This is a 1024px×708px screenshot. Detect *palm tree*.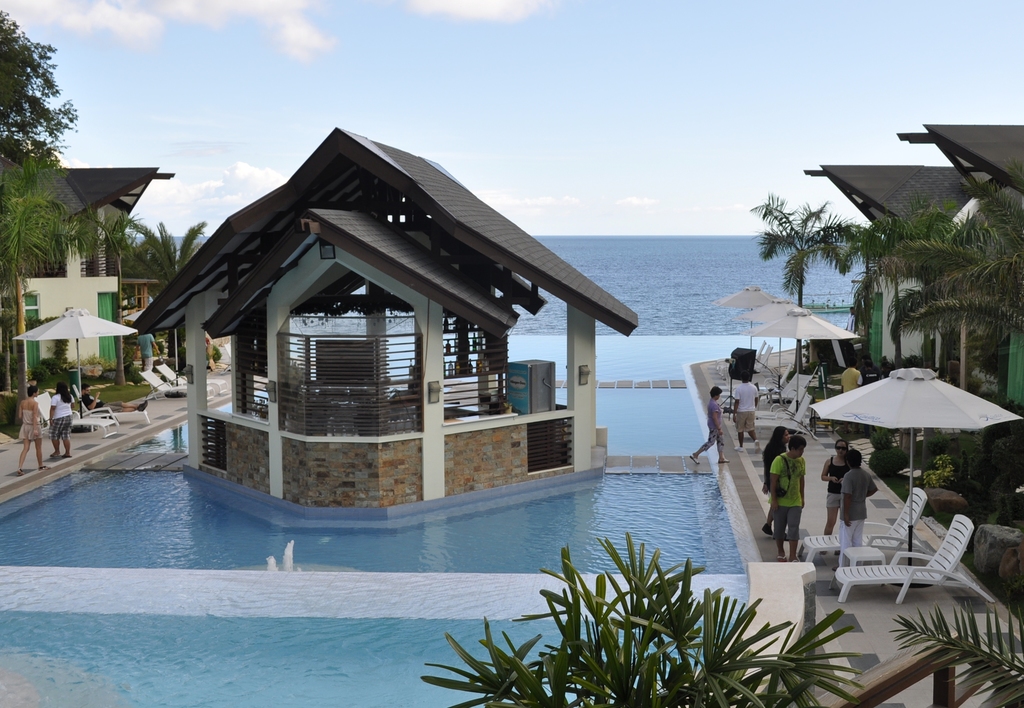
rect(906, 235, 1023, 345).
